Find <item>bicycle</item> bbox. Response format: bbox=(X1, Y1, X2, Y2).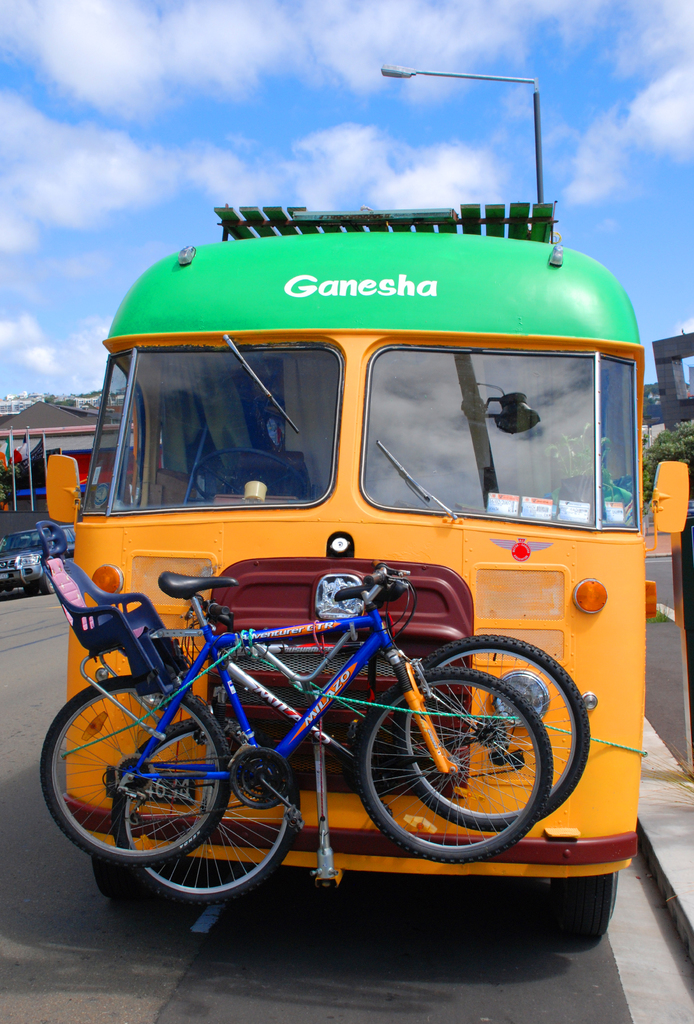
bbox=(44, 519, 536, 859).
